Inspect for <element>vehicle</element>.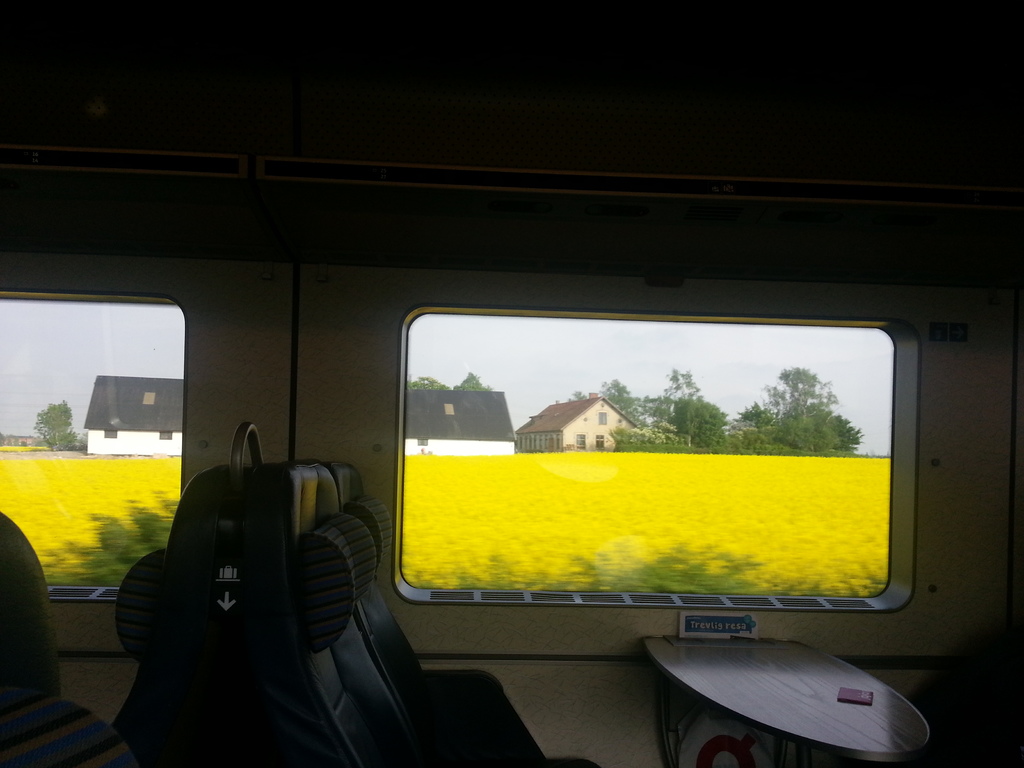
Inspection: {"left": 0, "top": 0, "right": 1023, "bottom": 767}.
